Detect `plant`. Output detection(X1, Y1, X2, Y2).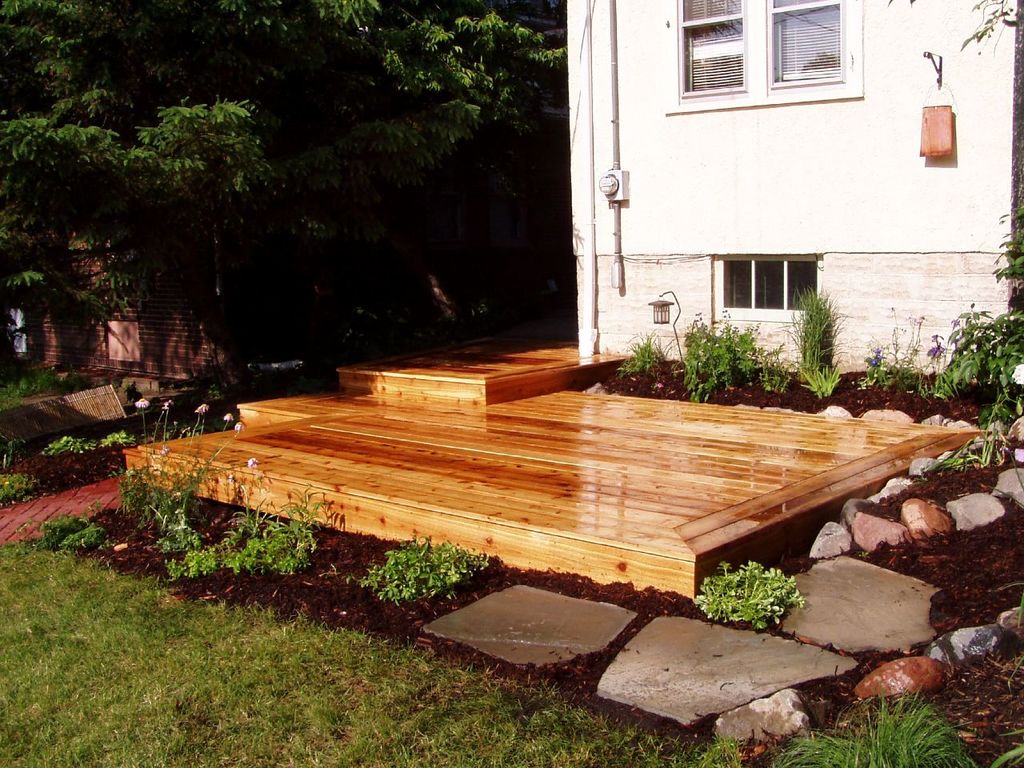
detection(112, 394, 274, 530).
